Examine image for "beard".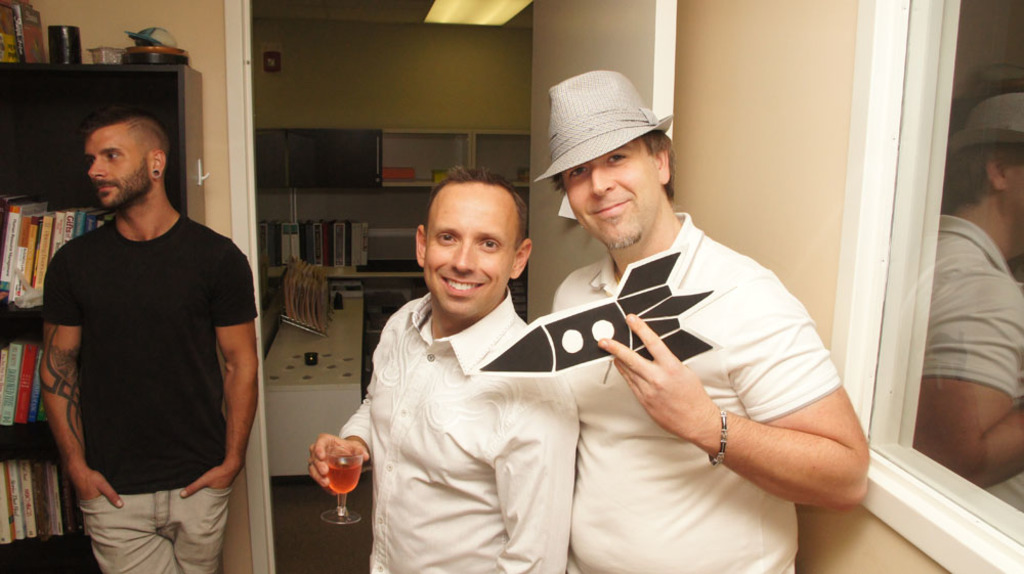
Examination result: (left=94, top=158, right=154, bottom=213).
